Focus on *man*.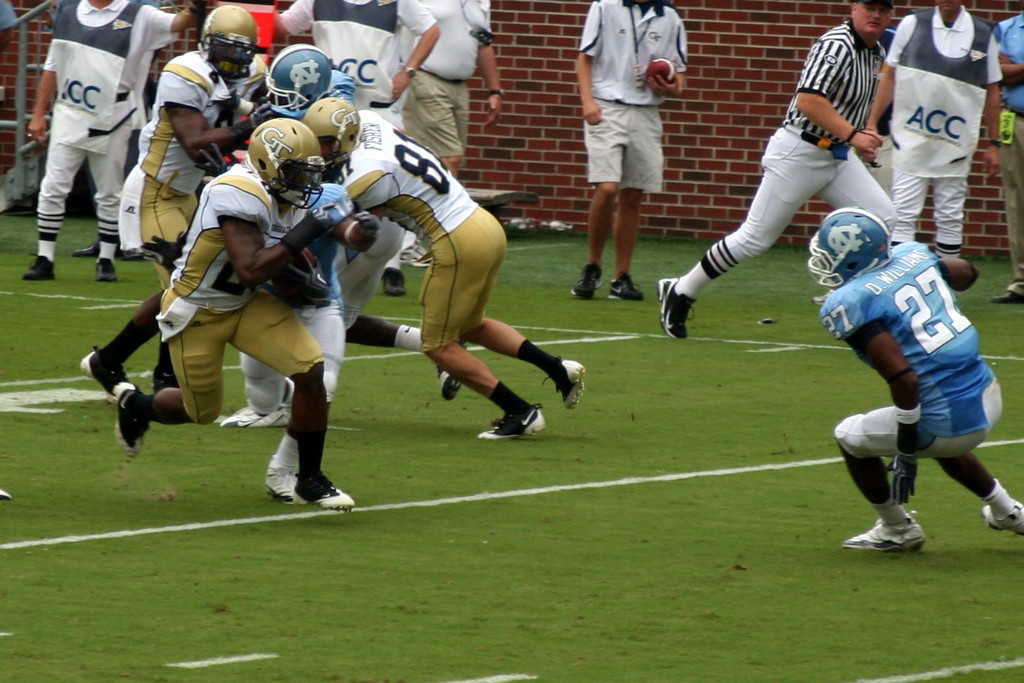
Focused at {"x1": 656, "y1": 0, "x2": 902, "y2": 341}.
